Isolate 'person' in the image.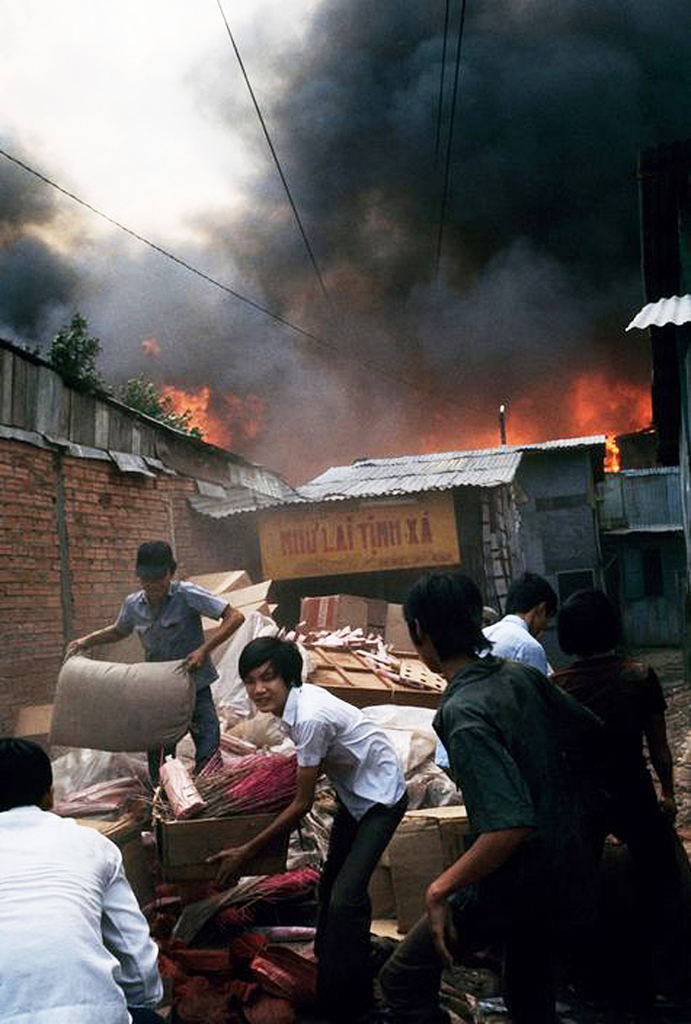
Isolated region: bbox(0, 732, 171, 1023).
